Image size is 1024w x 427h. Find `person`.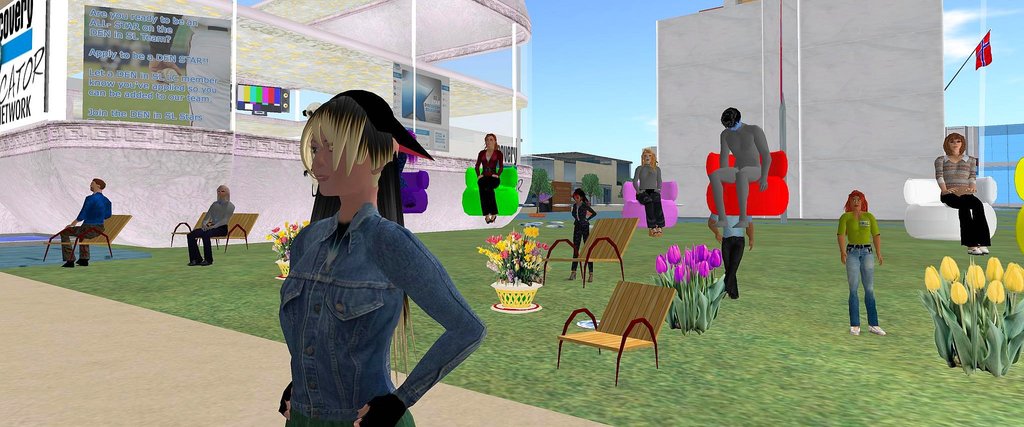
Rect(283, 92, 488, 426).
